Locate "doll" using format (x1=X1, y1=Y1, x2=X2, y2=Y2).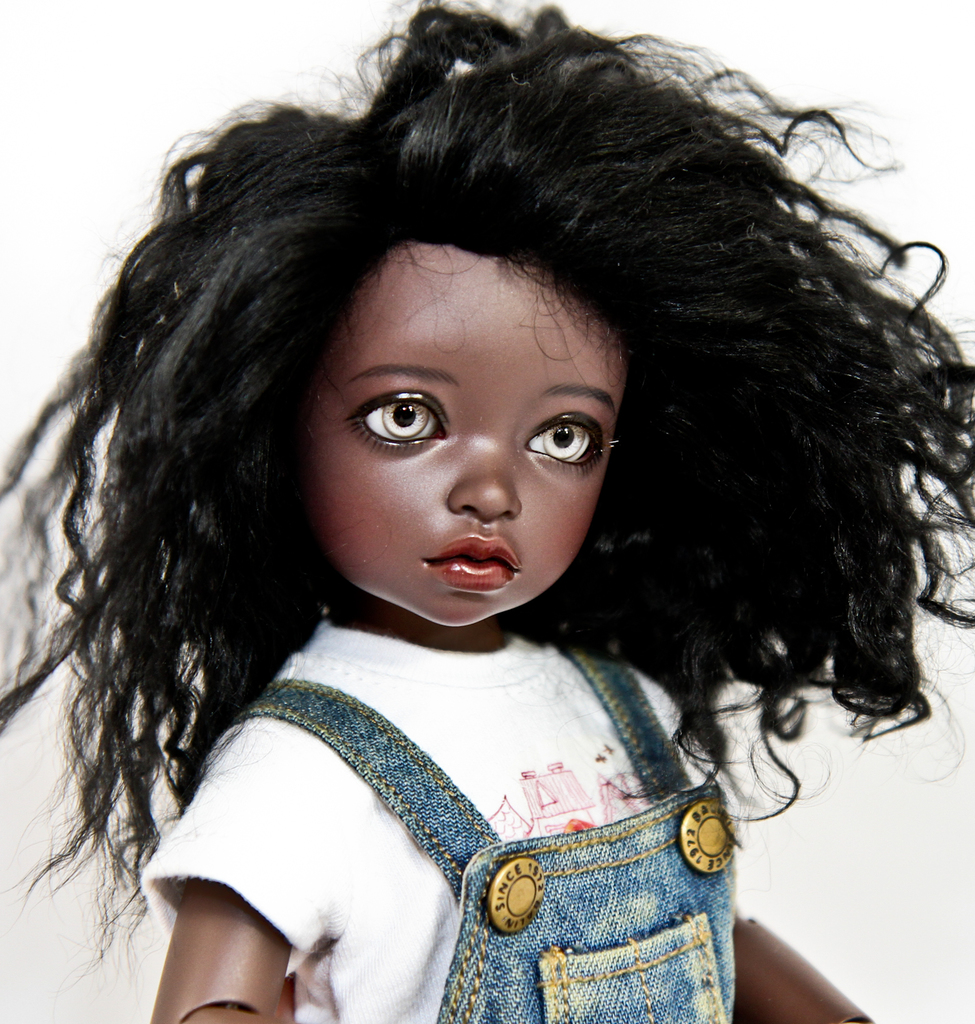
(x1=0, y1=21, x2=974, y2=1023).
